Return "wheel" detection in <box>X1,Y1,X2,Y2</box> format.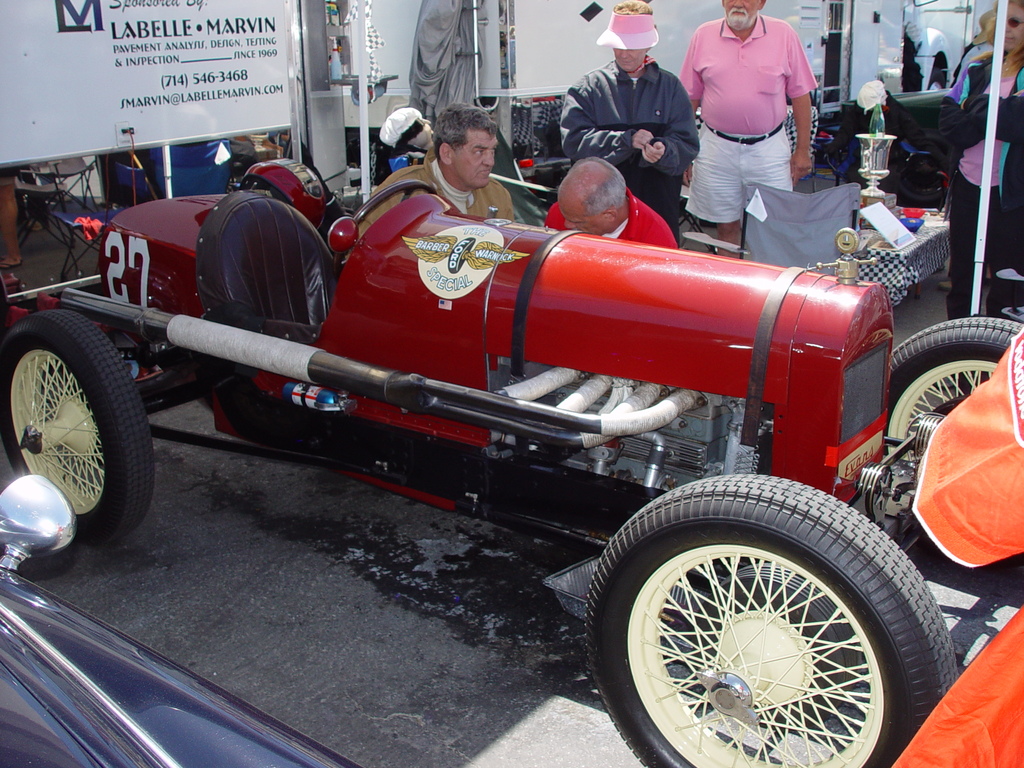
<box>0,302,147,548</box>.
